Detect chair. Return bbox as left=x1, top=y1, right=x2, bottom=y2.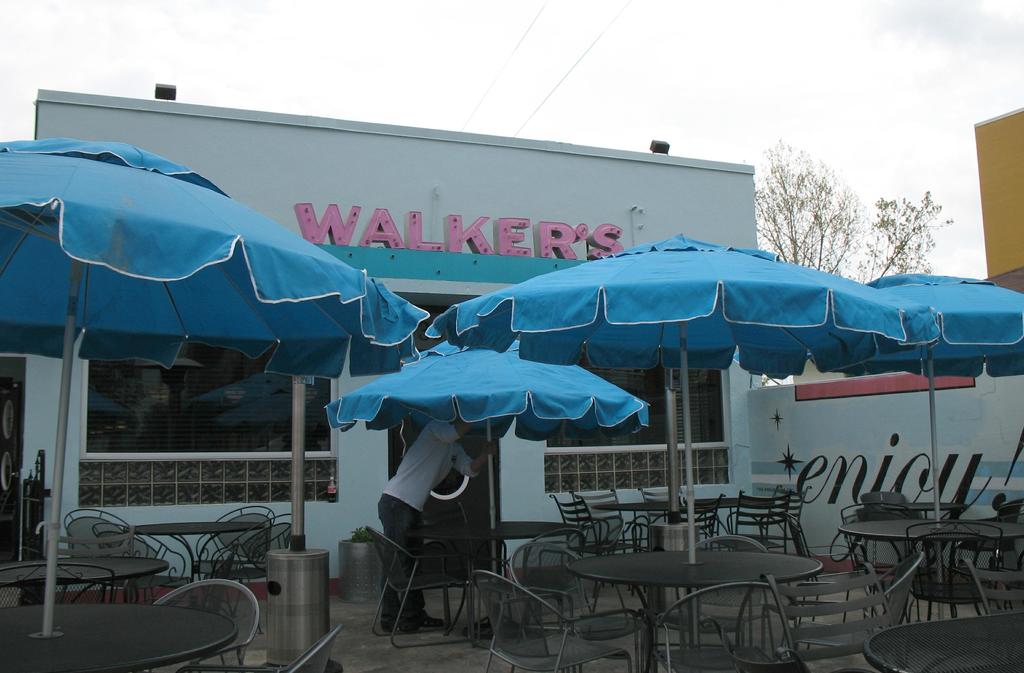
left=0, top=560, right=119, bottom=610.
